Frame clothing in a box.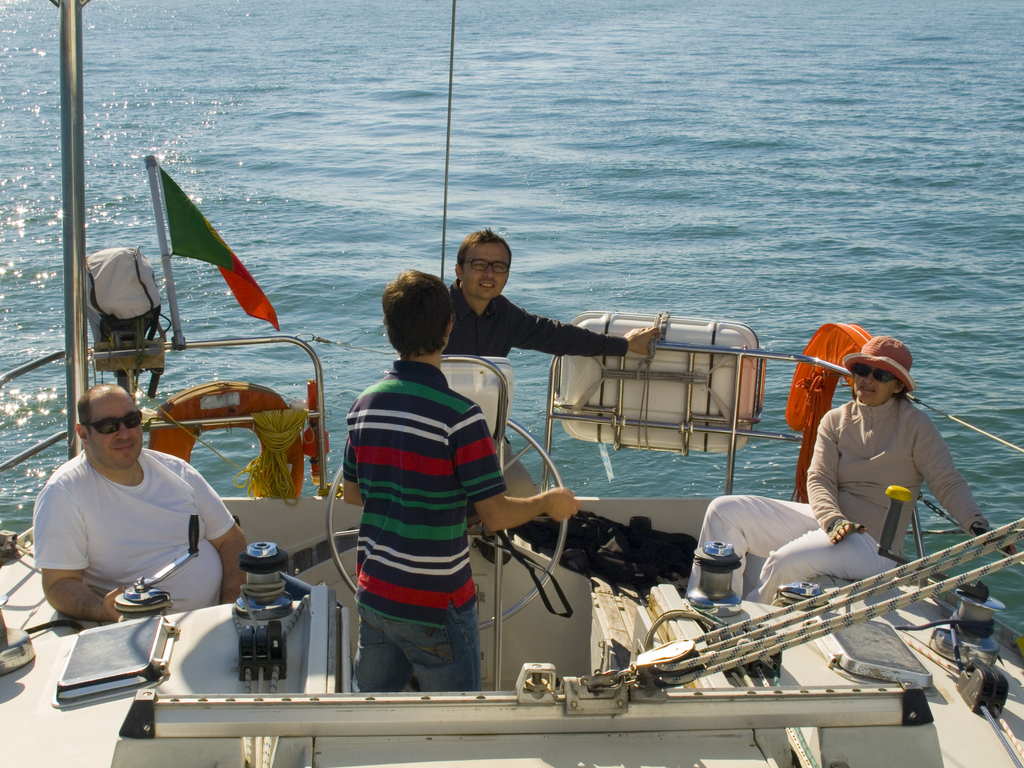
436,269,628,358.
